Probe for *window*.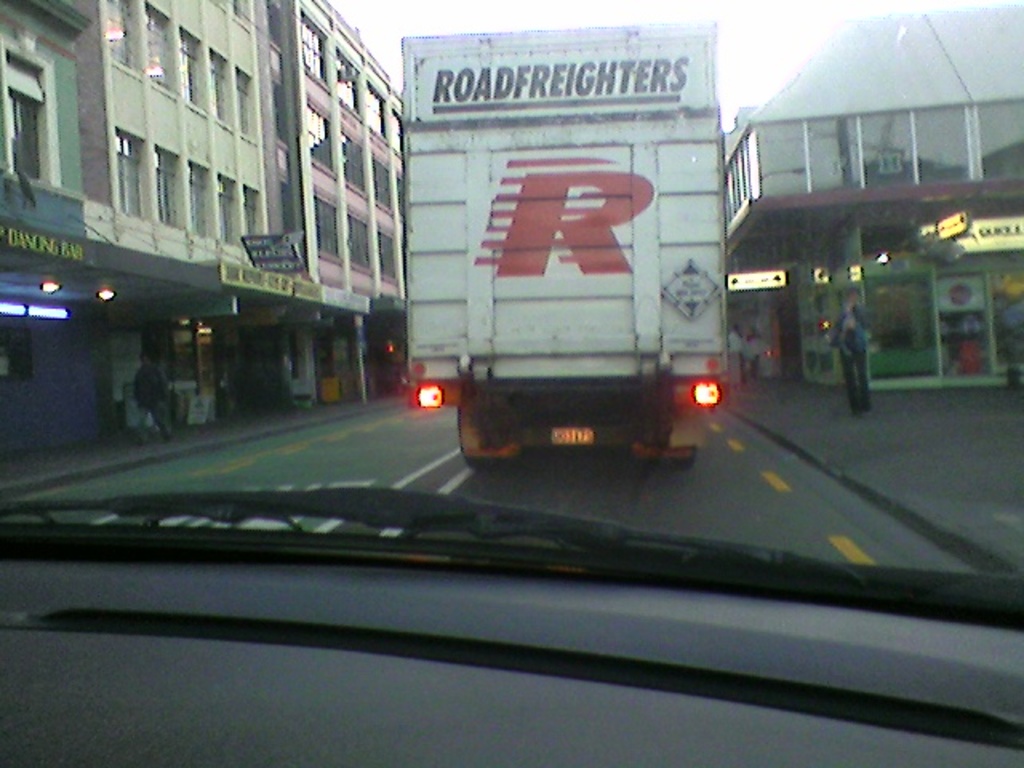
Probe result: x1=315, y1=195, x2=341, y2=250.
